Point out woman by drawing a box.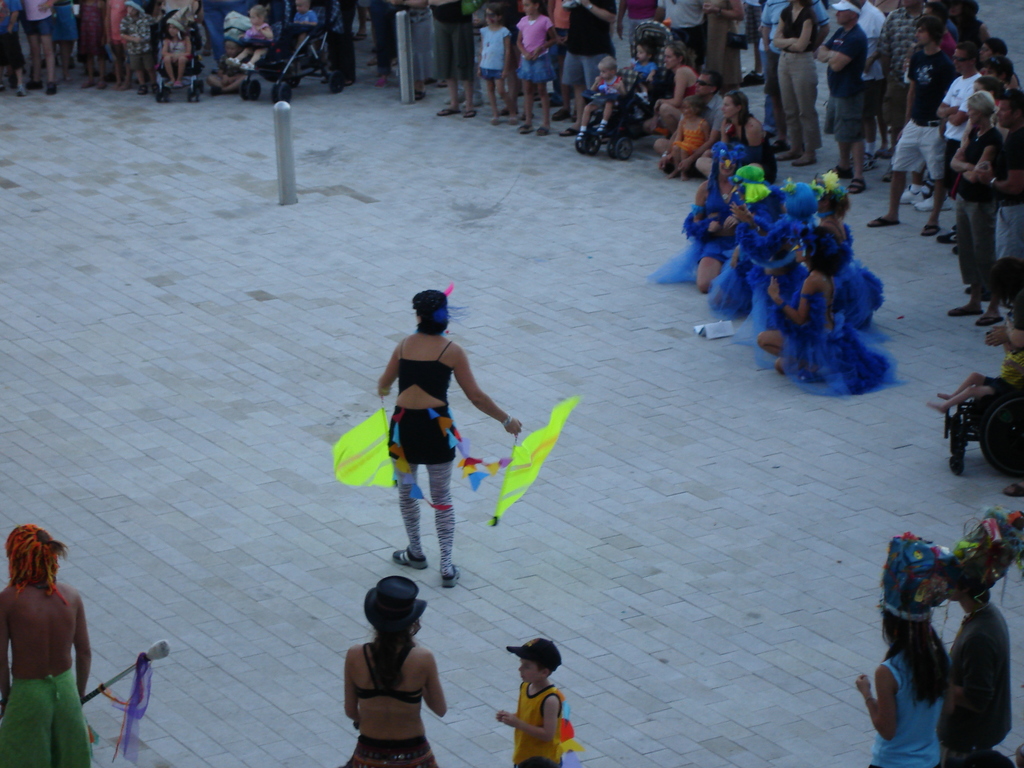
<region>972, 77, 1005, 113</region>.
